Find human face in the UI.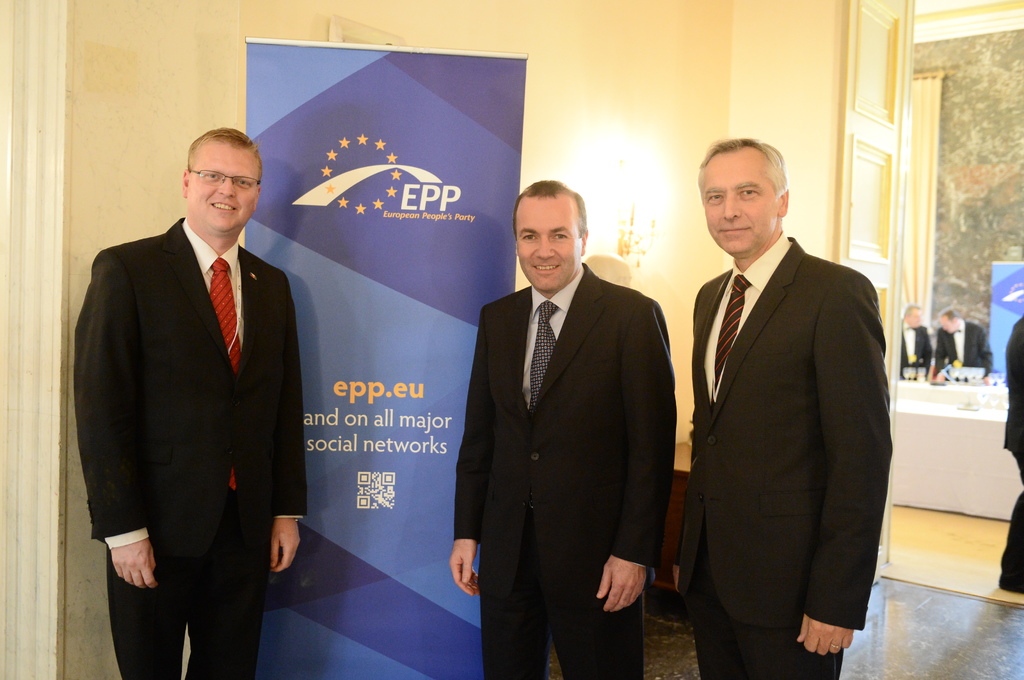
UI element at 188/137/259/230.
